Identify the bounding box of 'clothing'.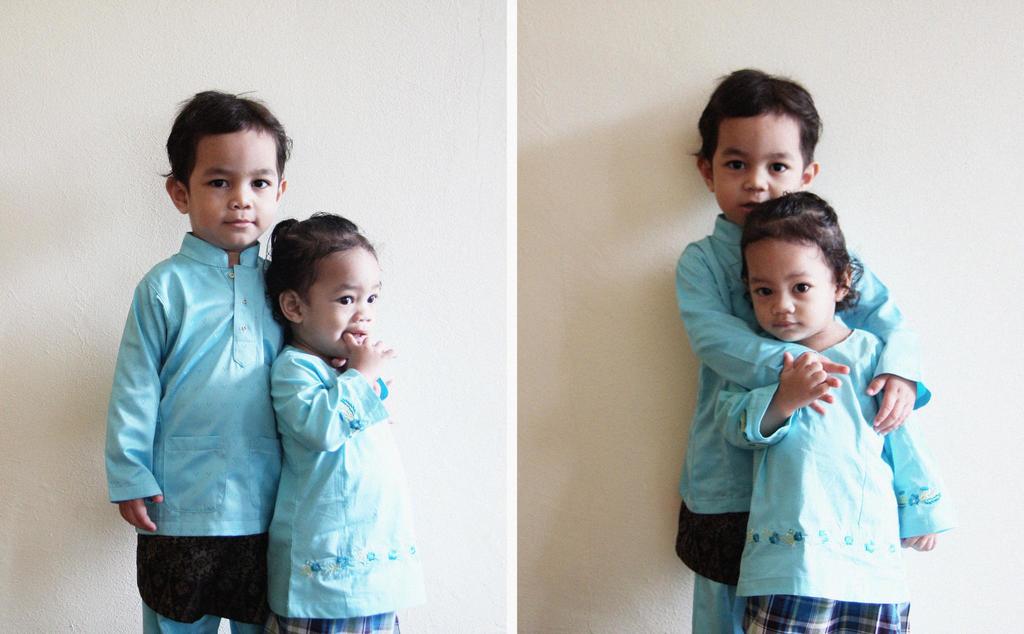
(left=102, top=227, right=293, bottom=633).
